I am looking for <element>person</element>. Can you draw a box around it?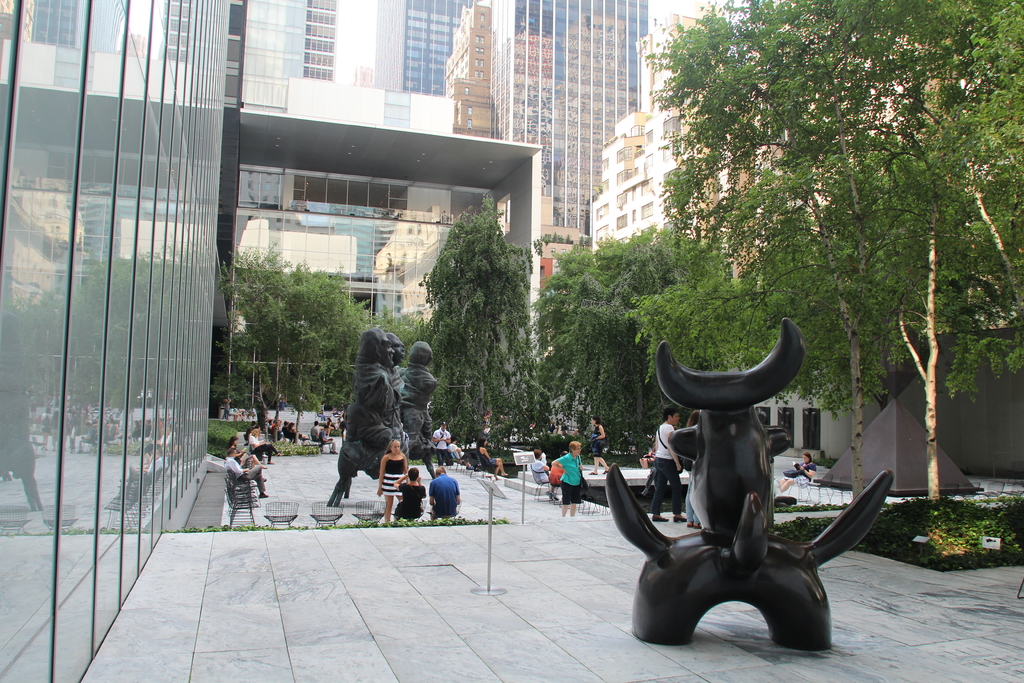
Sure, the bounding box is 230,445,268,500.
